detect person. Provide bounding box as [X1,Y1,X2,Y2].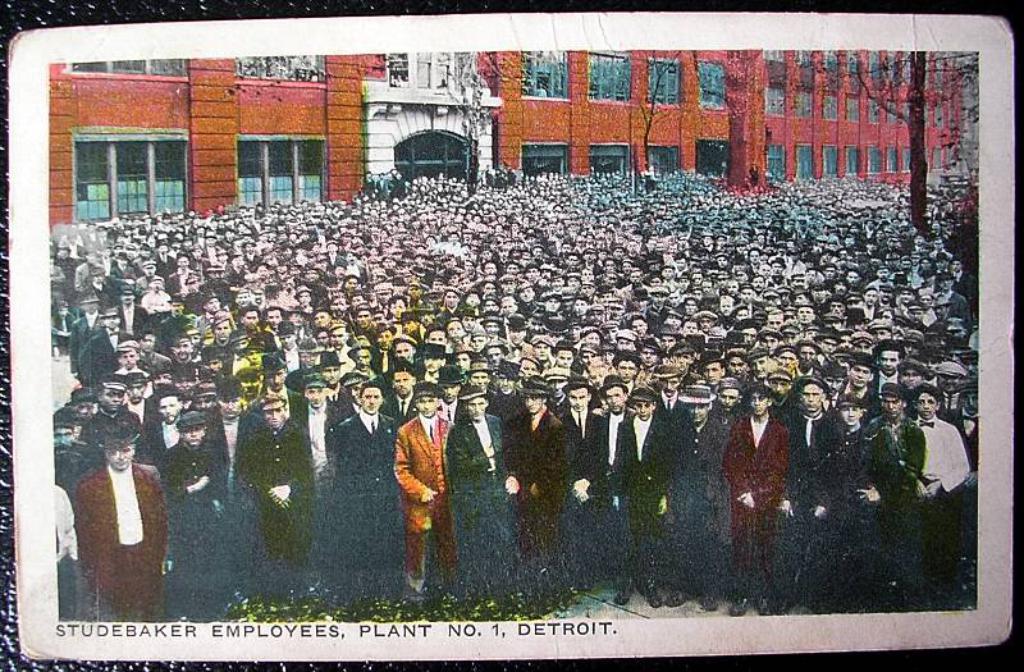
[559,367,609,532].
